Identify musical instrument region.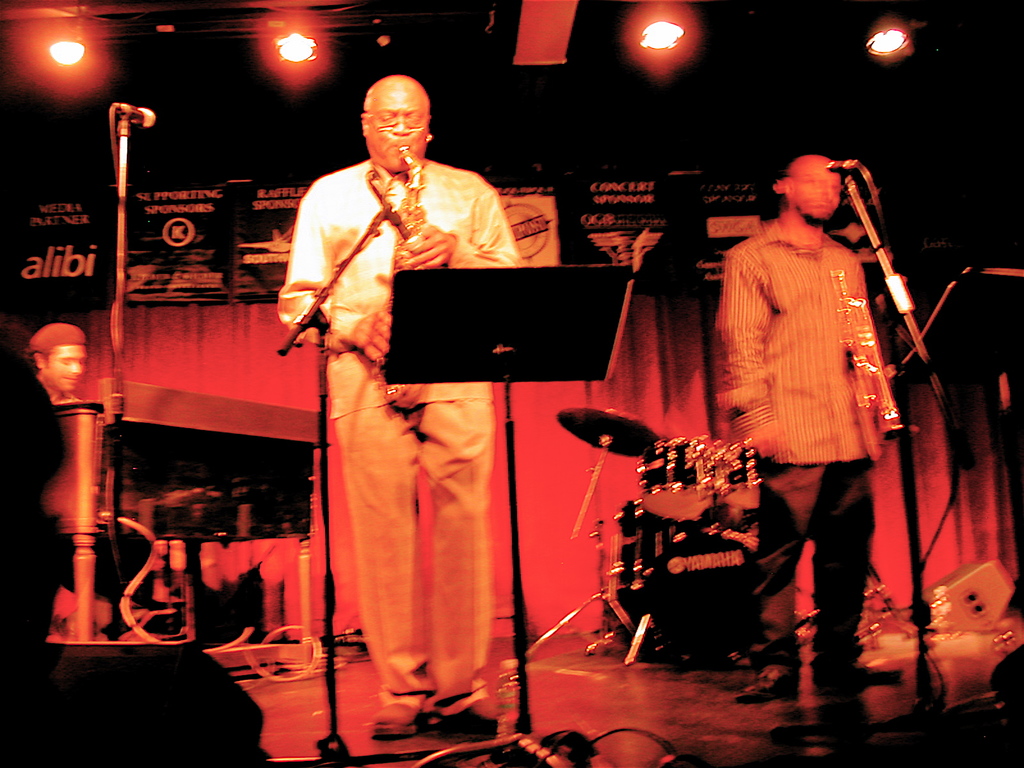
Region: locate(618, 413, 798, 629).
